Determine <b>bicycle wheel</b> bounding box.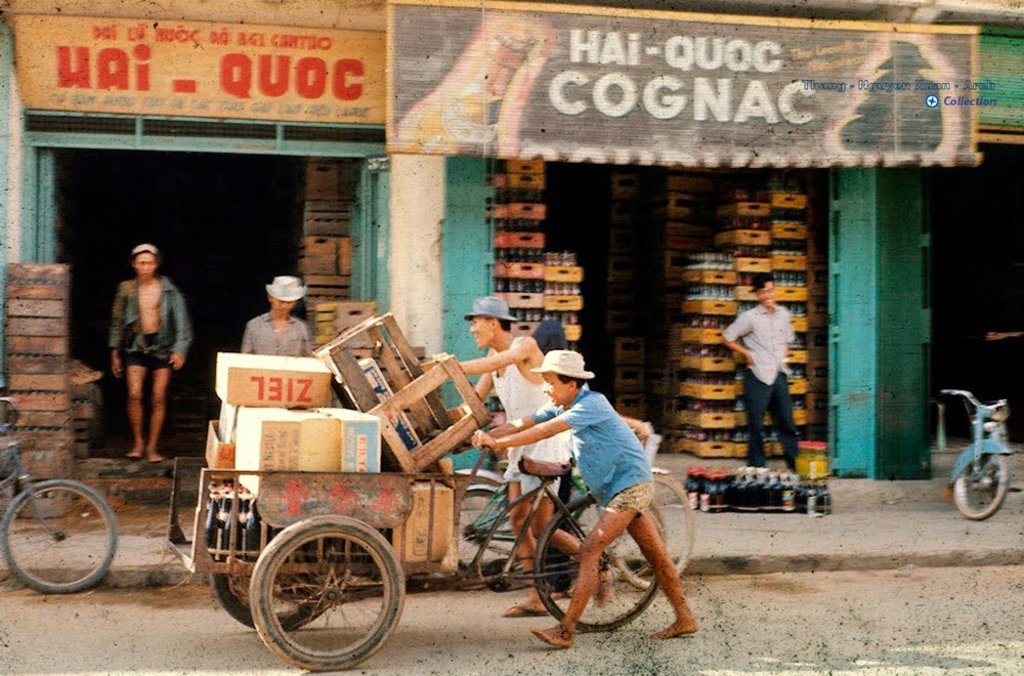
Determined: bbox=(534, 501, 663, 634).
